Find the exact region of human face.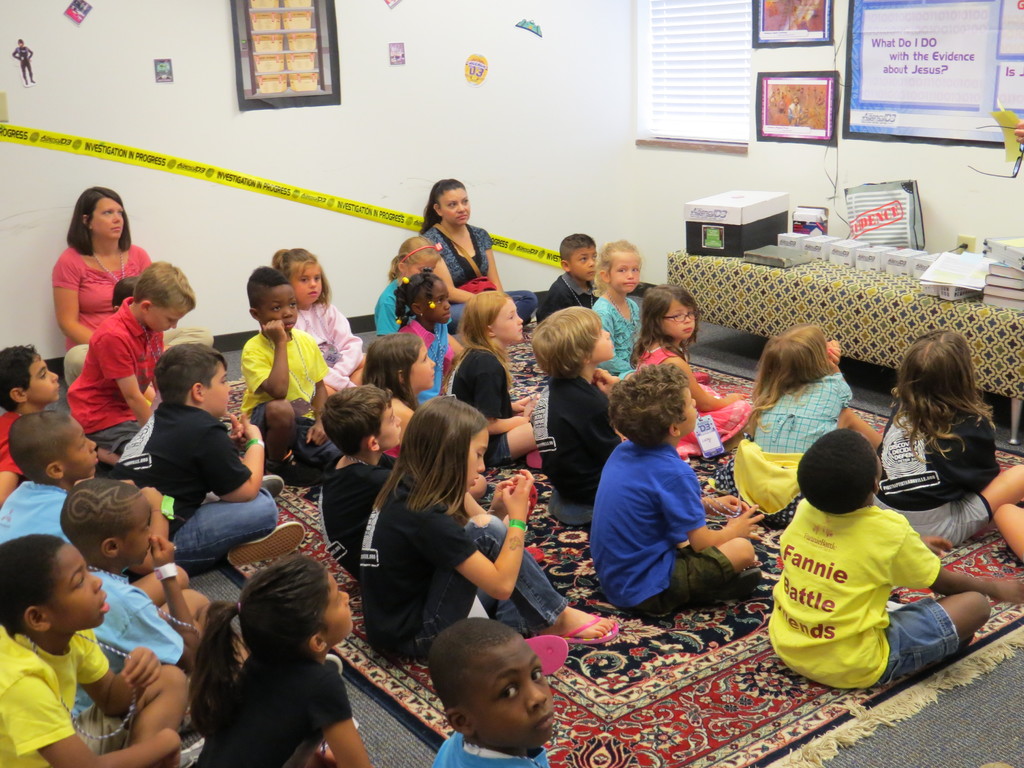
Exact region: 592,328,612,358.
